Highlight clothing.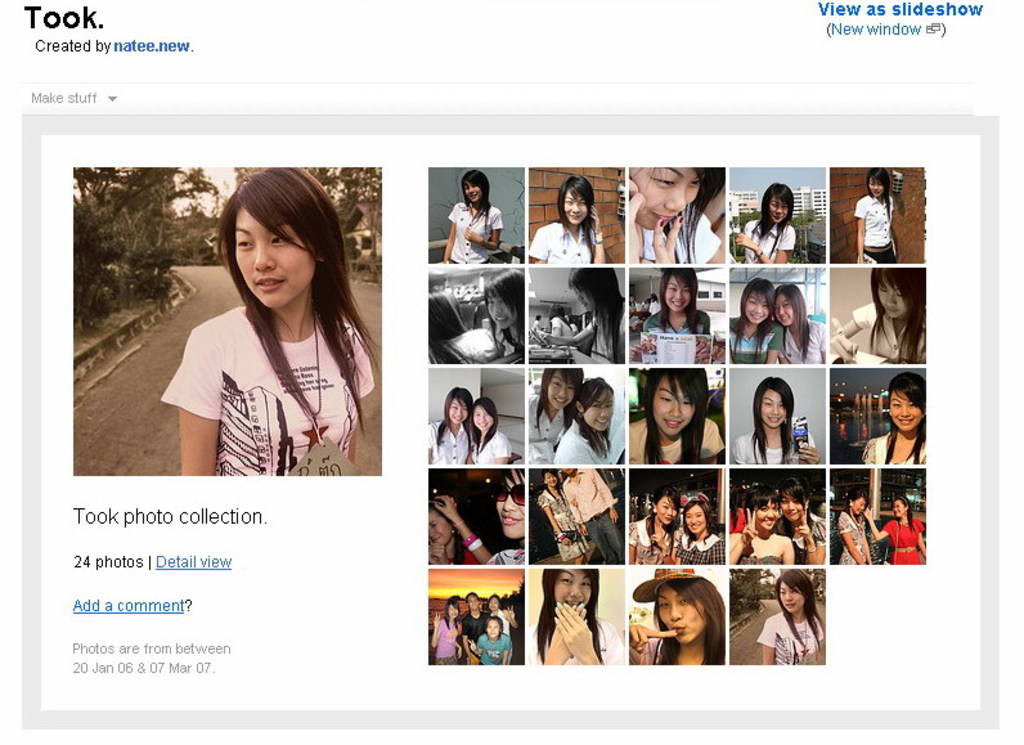
Highlighted region: bbox=(525, 224, 597, 262).
